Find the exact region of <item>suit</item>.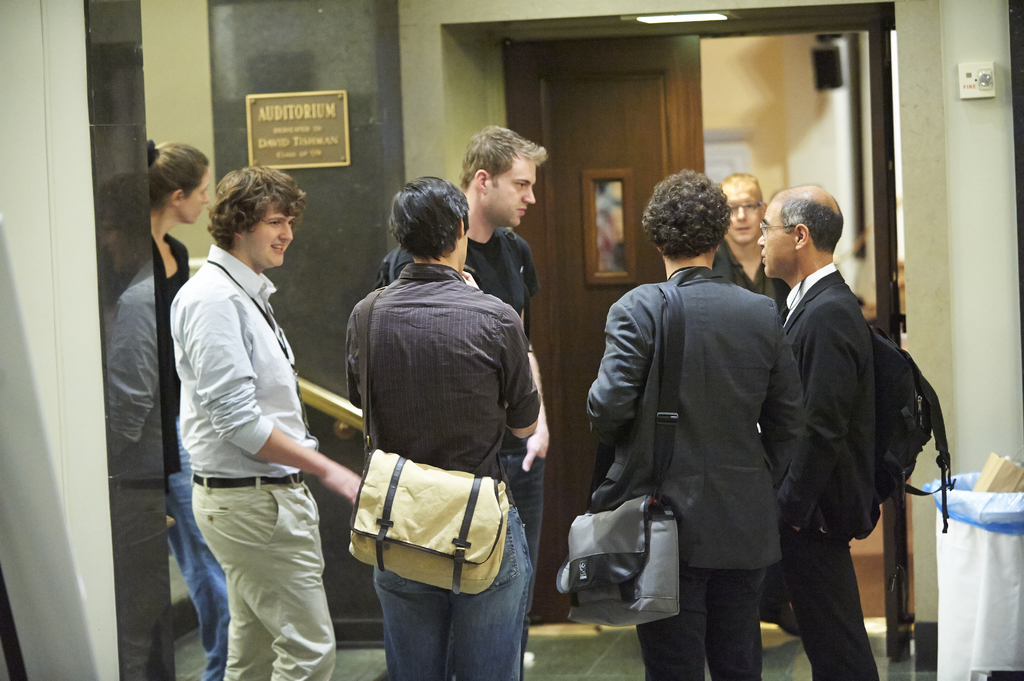
Exact region: detection(709, 238, 796, 330).
